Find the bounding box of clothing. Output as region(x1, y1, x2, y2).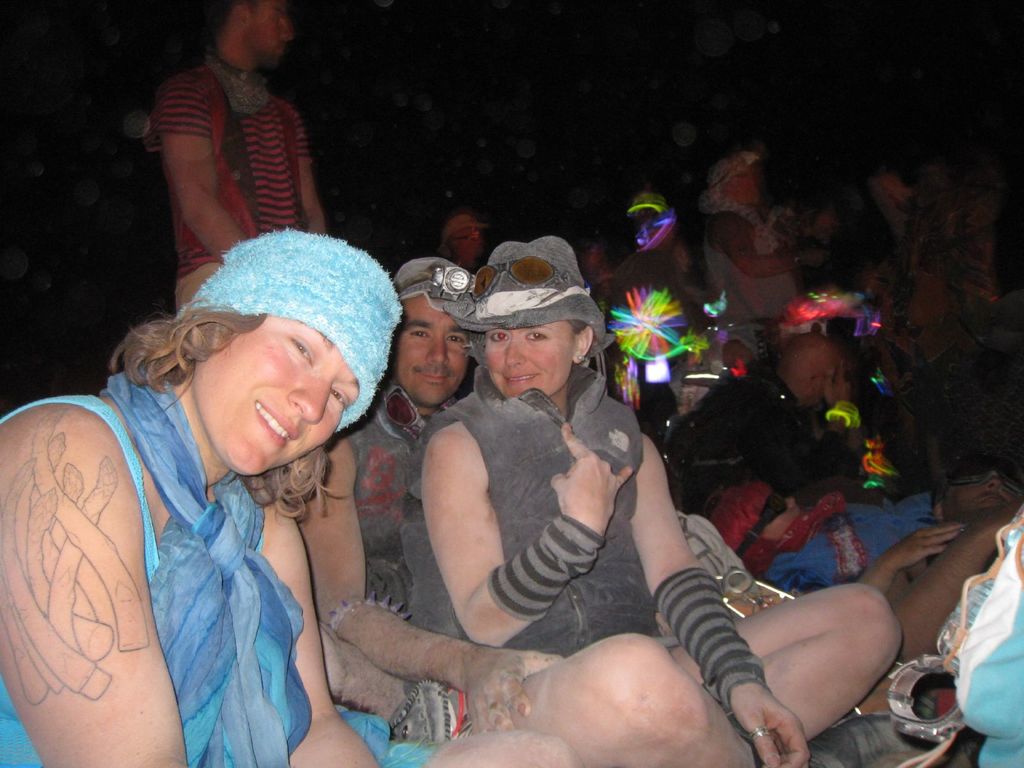
region(697, 207, 799, 337).
